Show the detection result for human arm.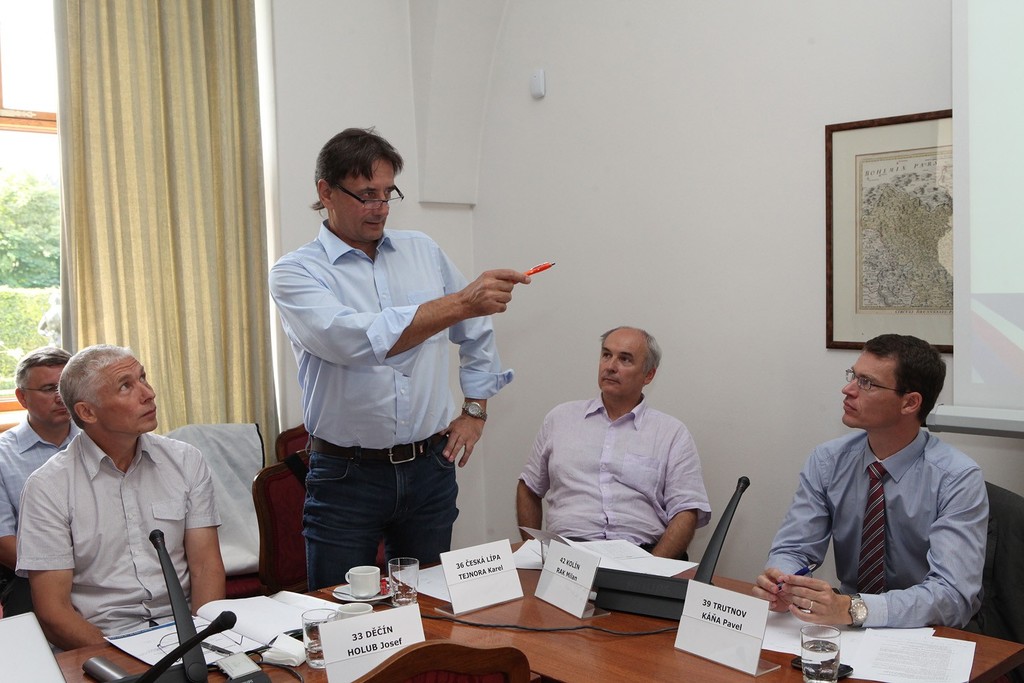
(left=512, top=404, right=550, bottom=542).
